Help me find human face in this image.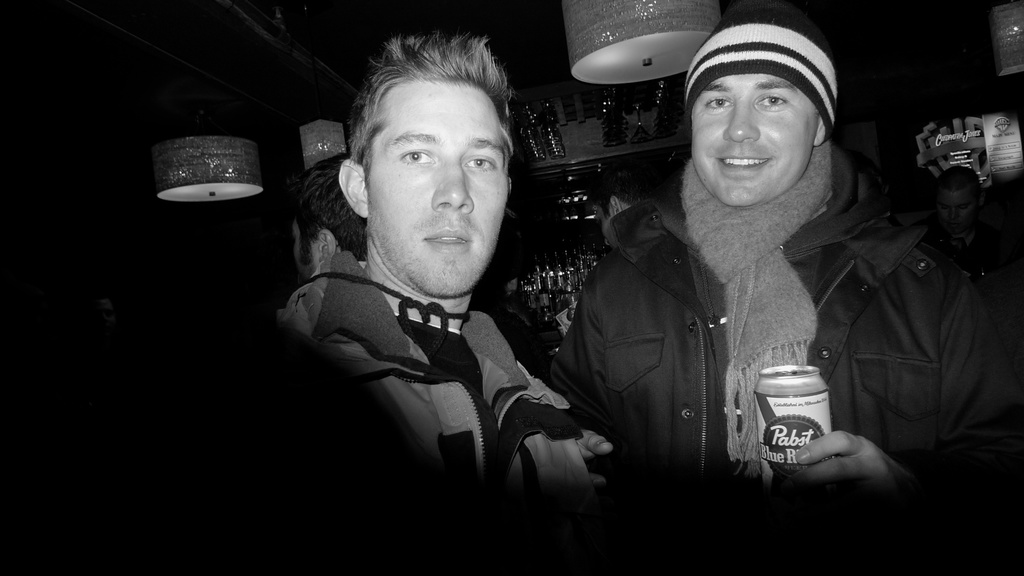
Found it: box(294, 220, 320, 280).
